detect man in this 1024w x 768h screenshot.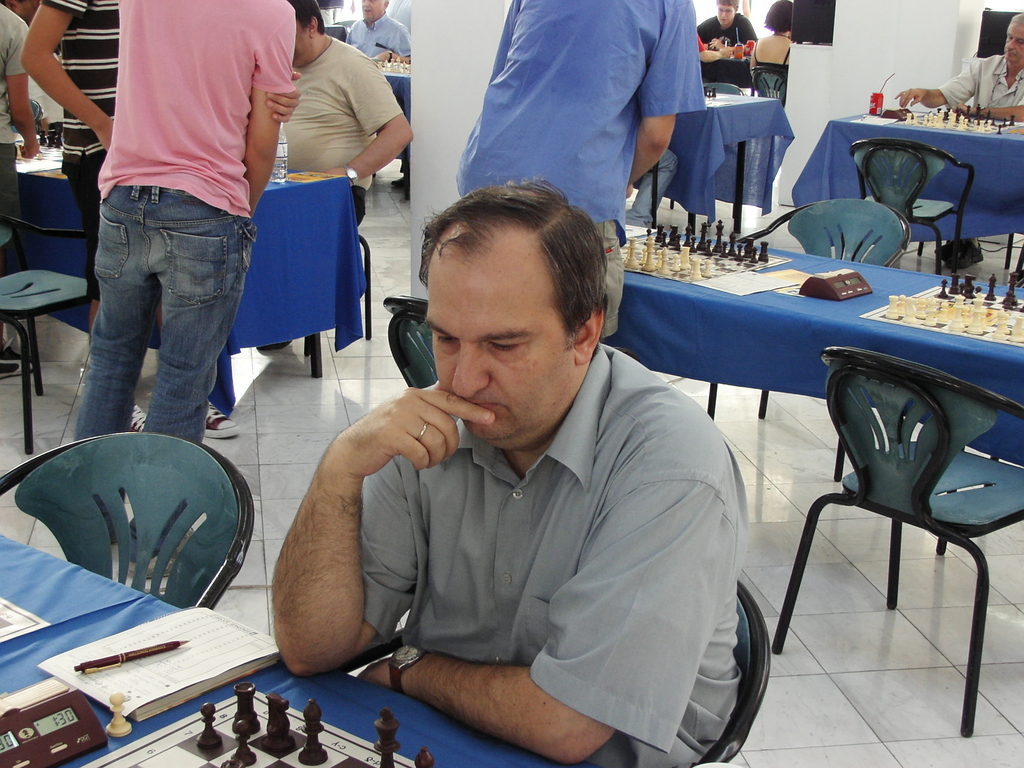
Detection: (20, 0, 241, 435).
